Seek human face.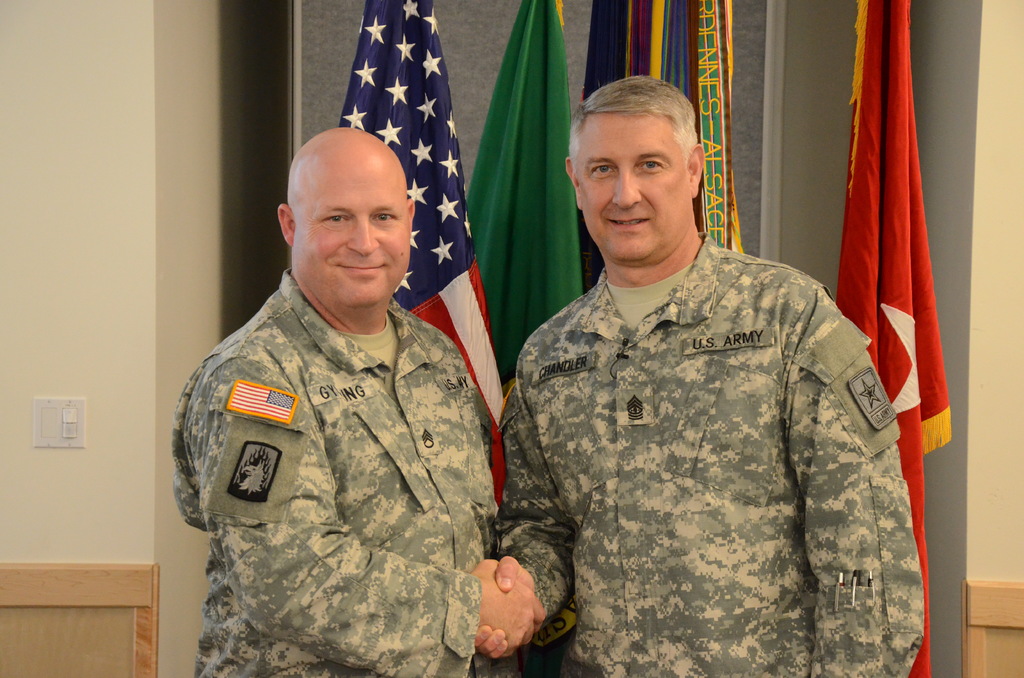
region(292, 159, 406, 305).
